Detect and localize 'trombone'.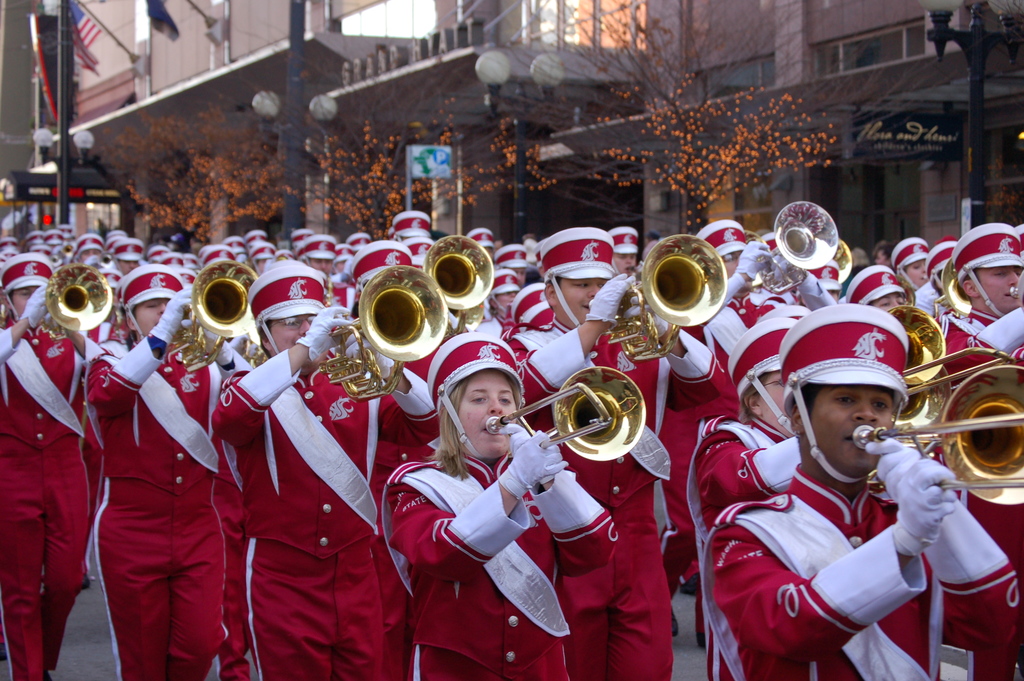
Localized at [317,258,451,393].
